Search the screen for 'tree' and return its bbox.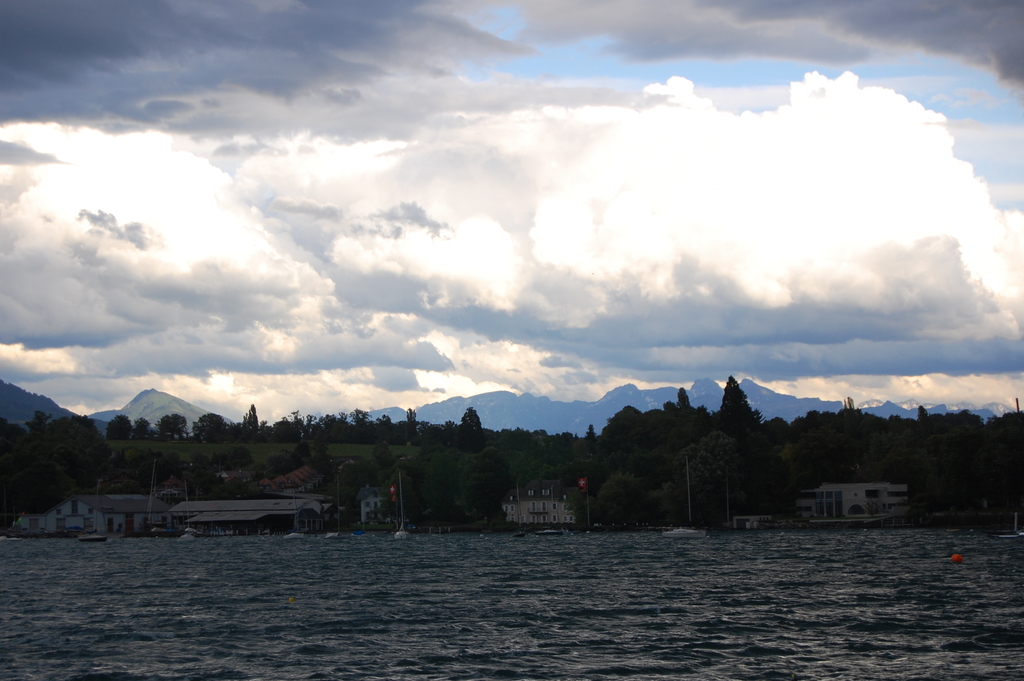
Found: 457, 405, 489, 452.
